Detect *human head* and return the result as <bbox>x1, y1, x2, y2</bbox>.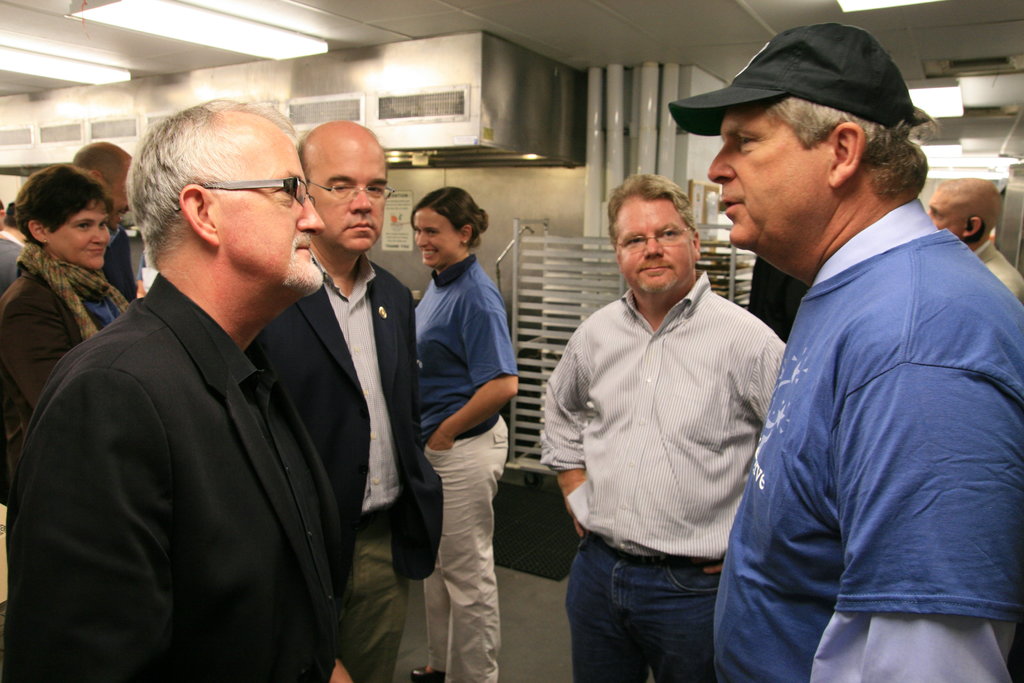
<bbox>409, 183, 488, 267</bbox>.
